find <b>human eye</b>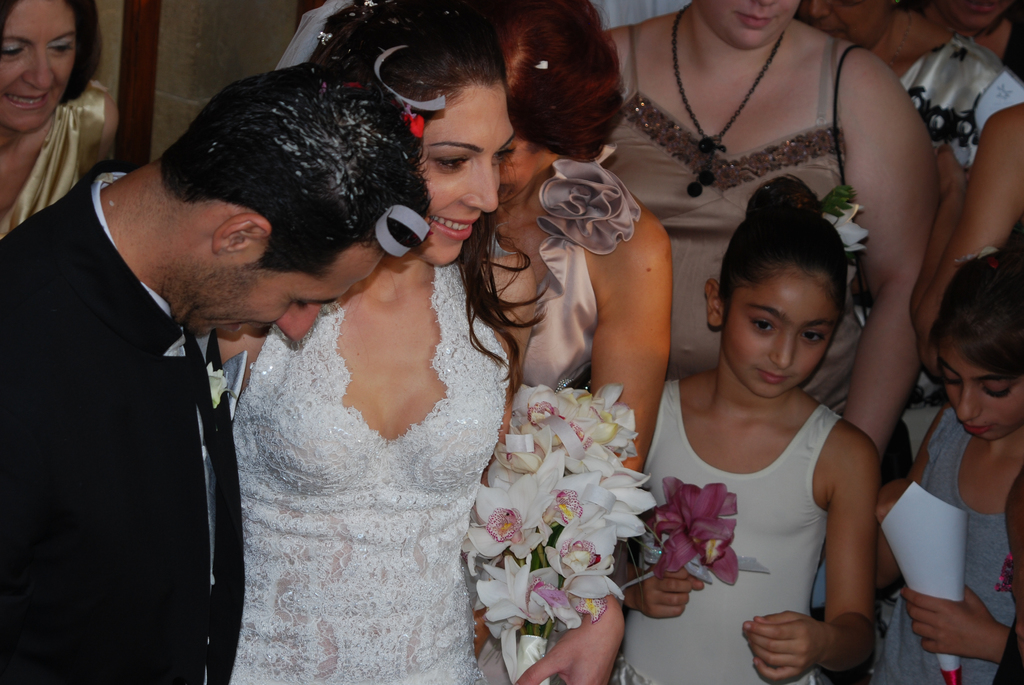
<box>0,42,26,58</box>
